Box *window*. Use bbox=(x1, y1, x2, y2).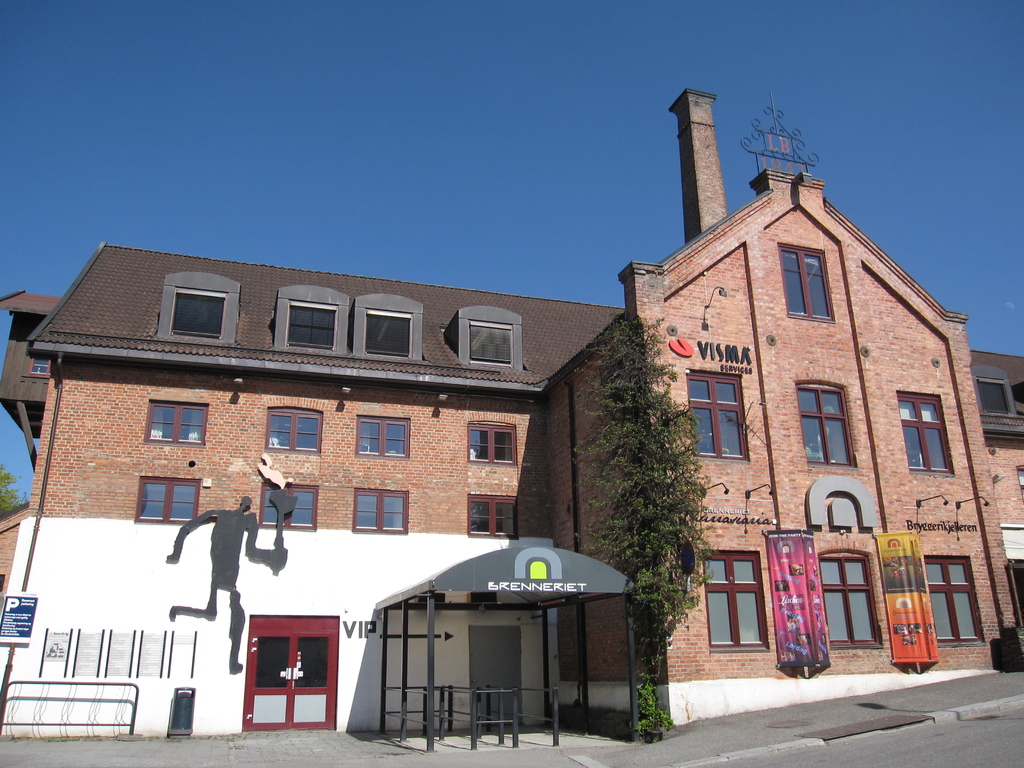
bbox=(350, 493, 403, 533).
